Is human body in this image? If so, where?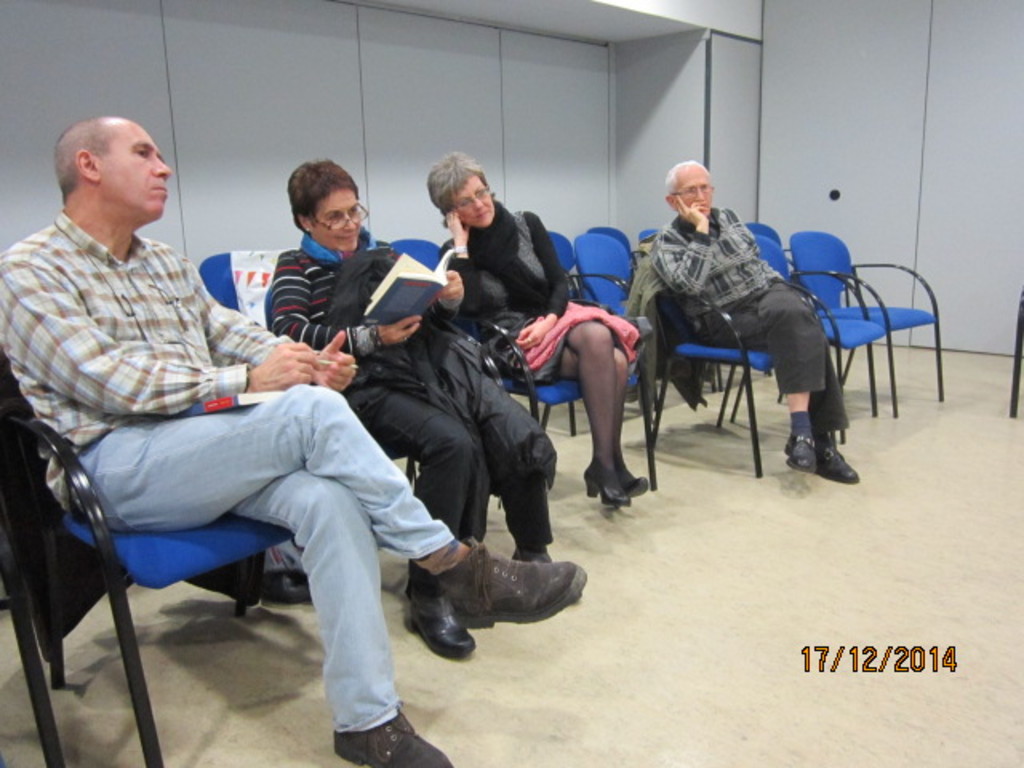
Yes, at 656, 158, 861, 480.
